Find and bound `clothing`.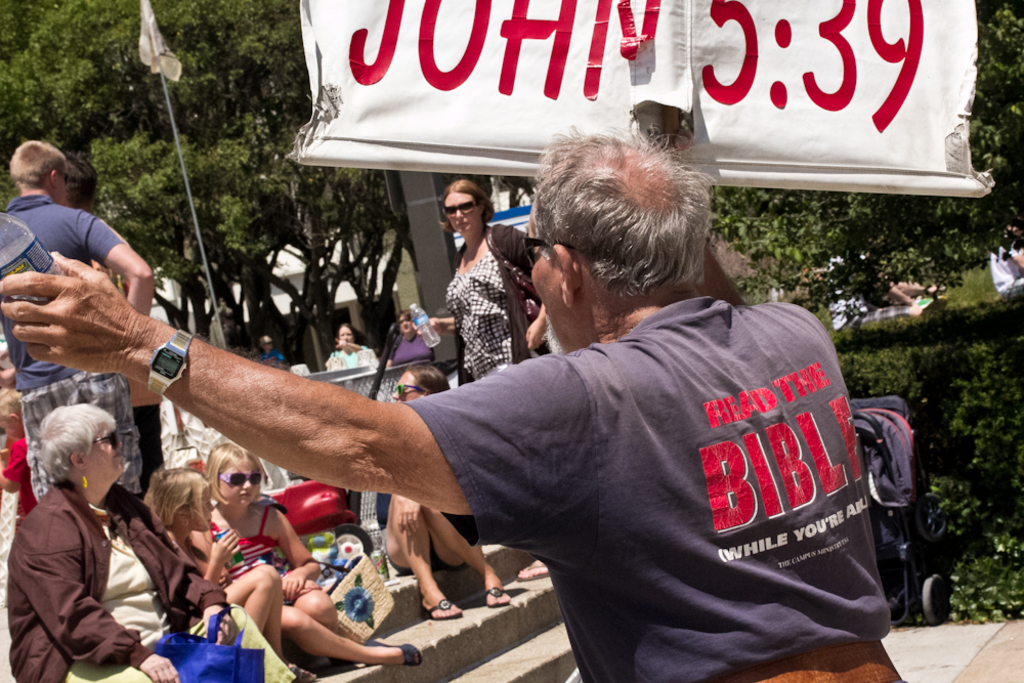
Bound: [left=435, top=222, right=541, bottom=379].
